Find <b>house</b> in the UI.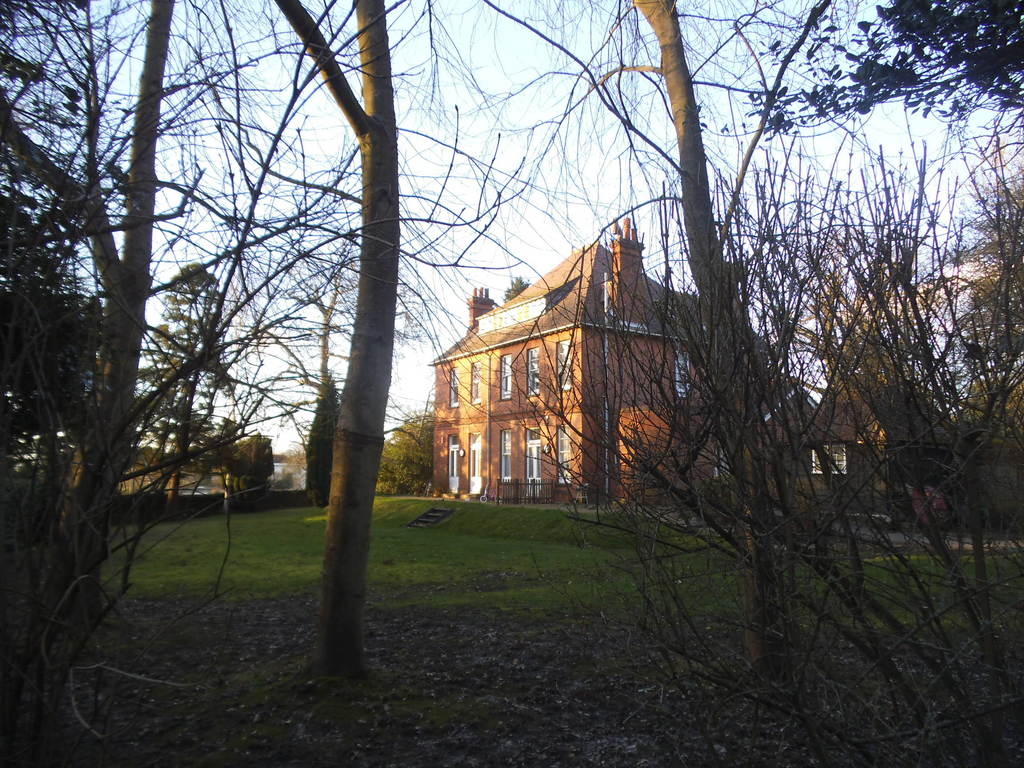
UI element at [x1=418, y1=188, x2=707, y2=551].
